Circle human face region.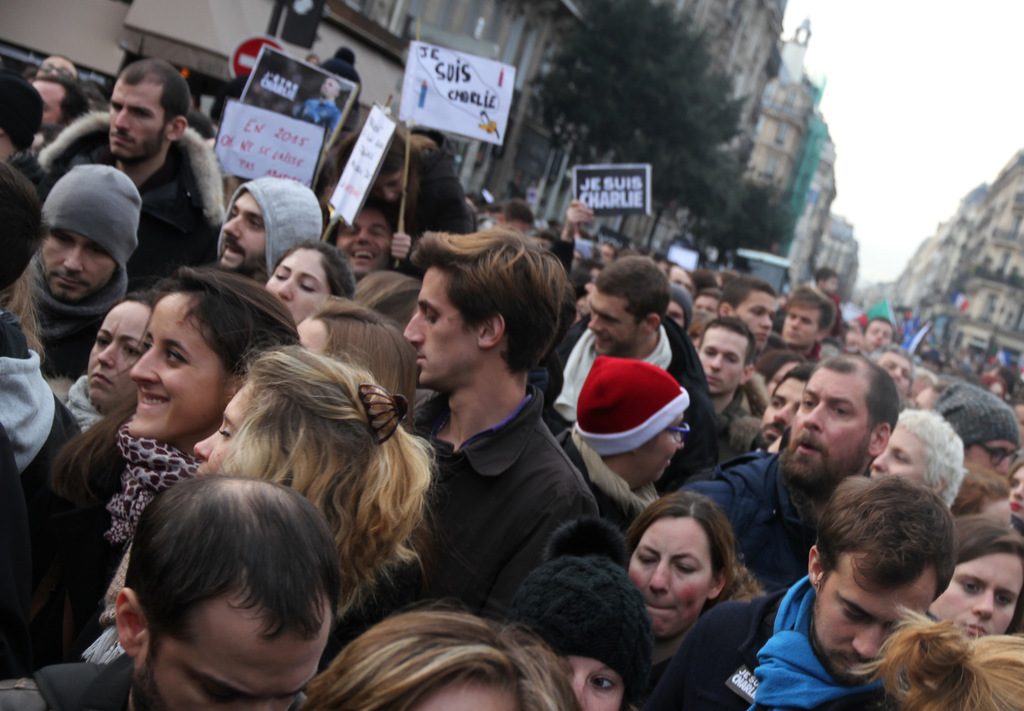
Region: (left=268, top=252, right=334, bottom=313).
